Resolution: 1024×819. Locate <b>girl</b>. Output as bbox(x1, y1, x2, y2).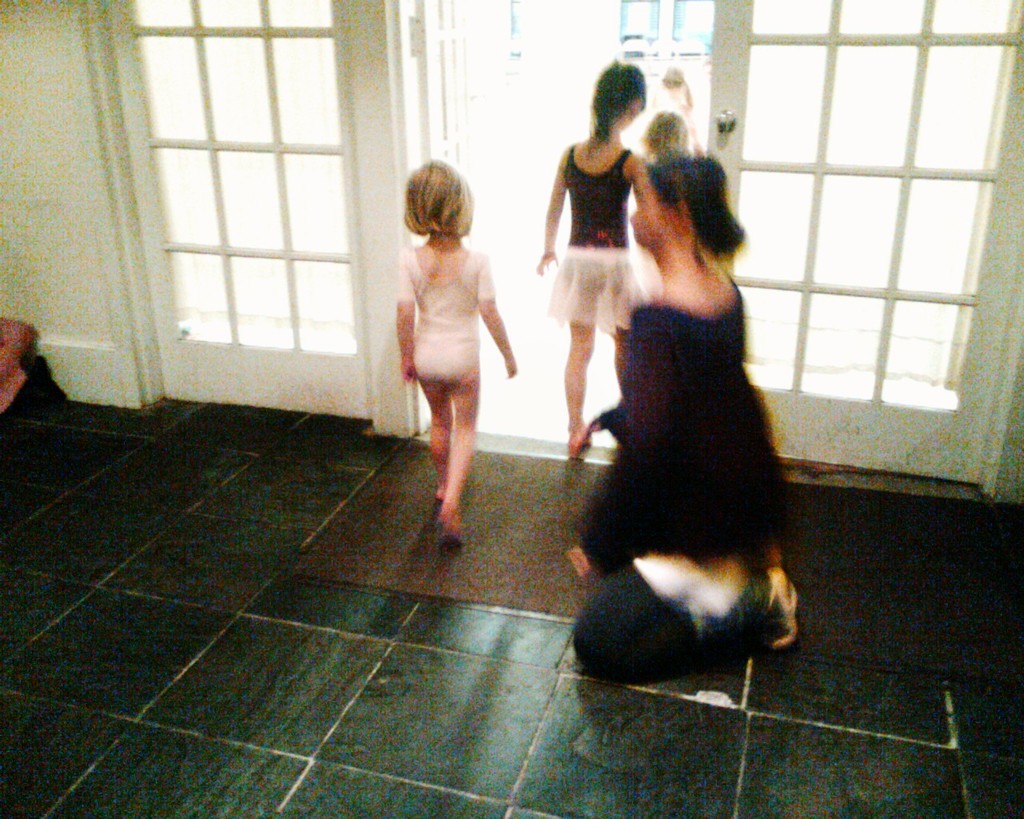
bbox(397, 158, 513, 527).
